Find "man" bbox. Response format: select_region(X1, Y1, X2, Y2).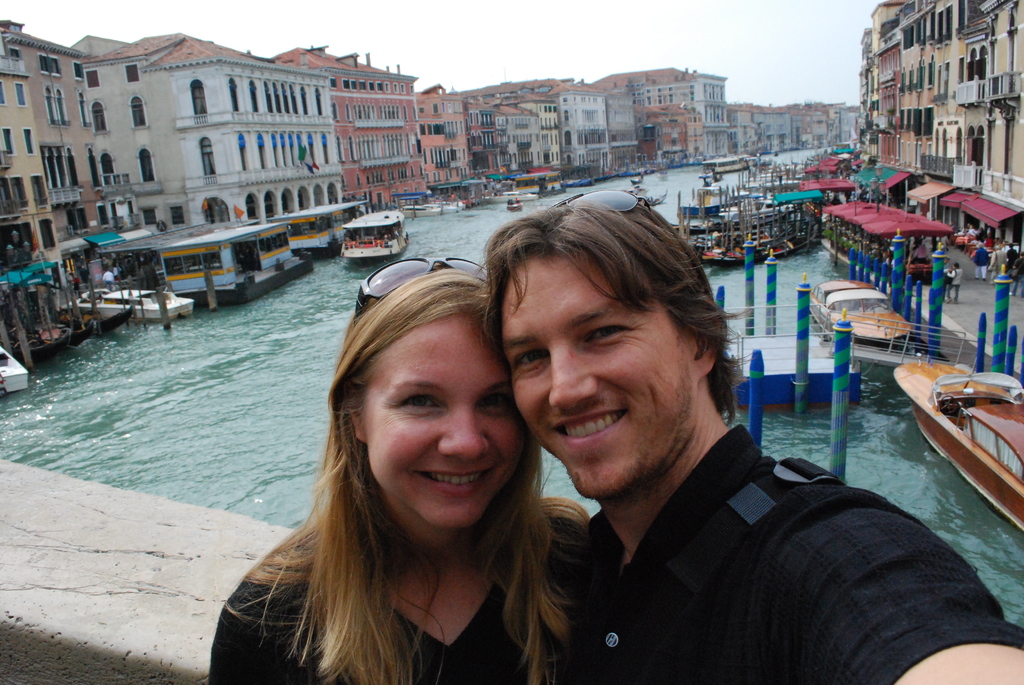
select_region(482, 184, 1023, 683).
